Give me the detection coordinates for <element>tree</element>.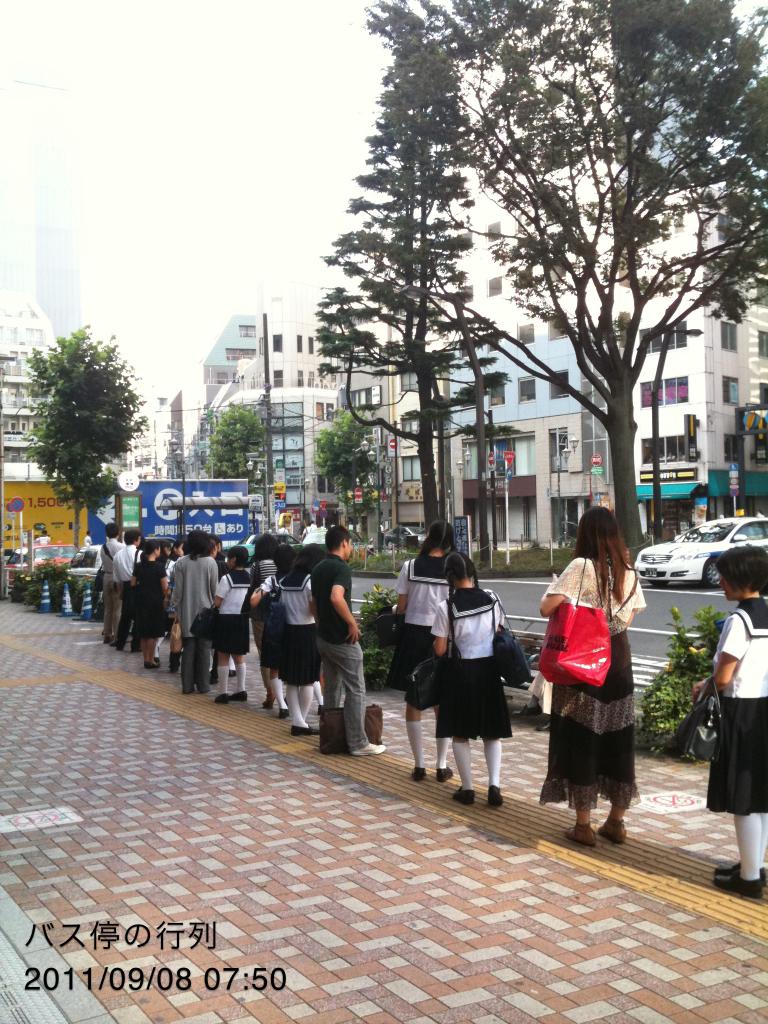
<region>202, 392, 260, 499</region>.
